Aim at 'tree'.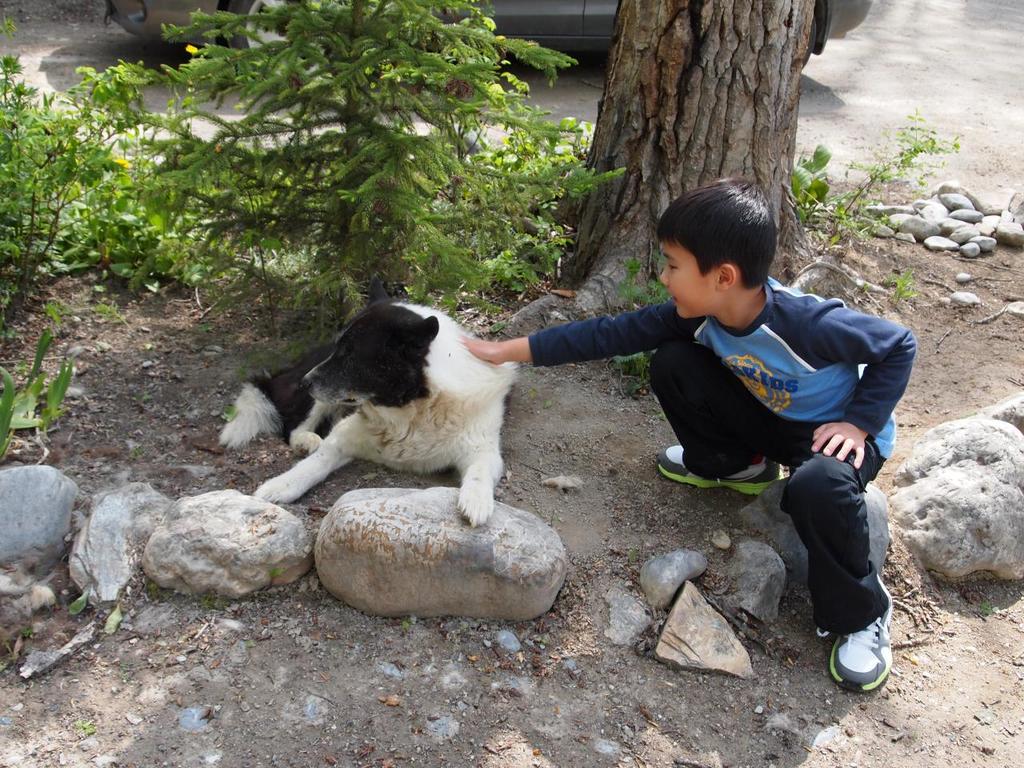
Aimed at region(521, 0, 813, 331).
